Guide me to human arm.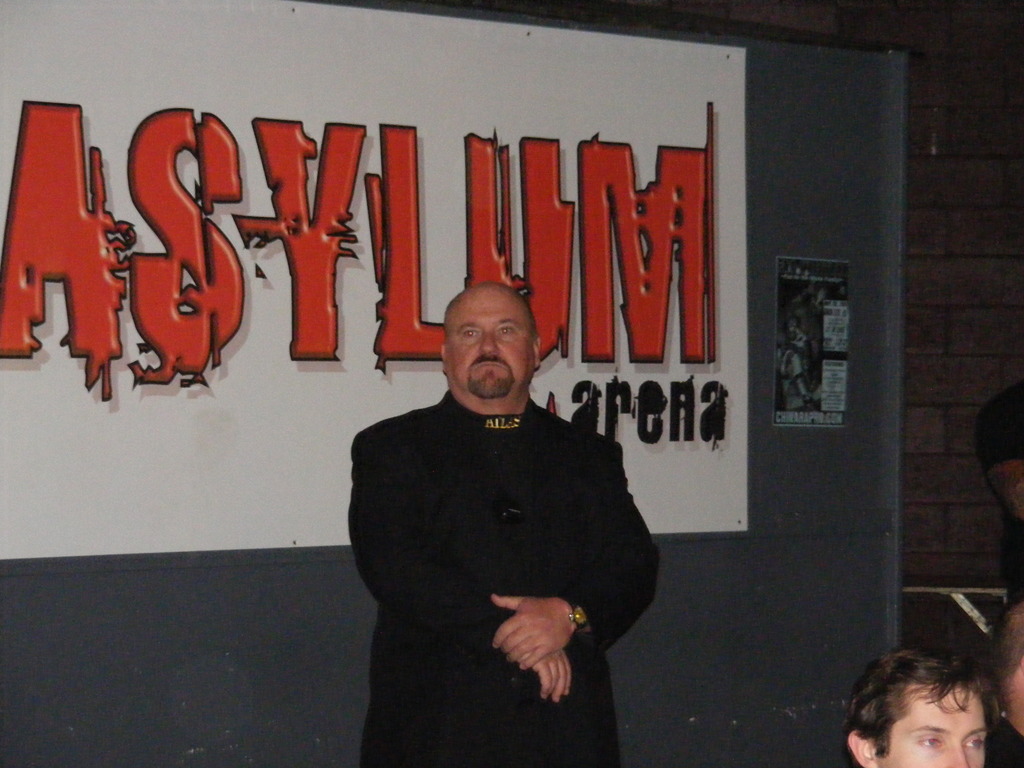
Guidance: left=480, top=438, right=661, bottom=671.
